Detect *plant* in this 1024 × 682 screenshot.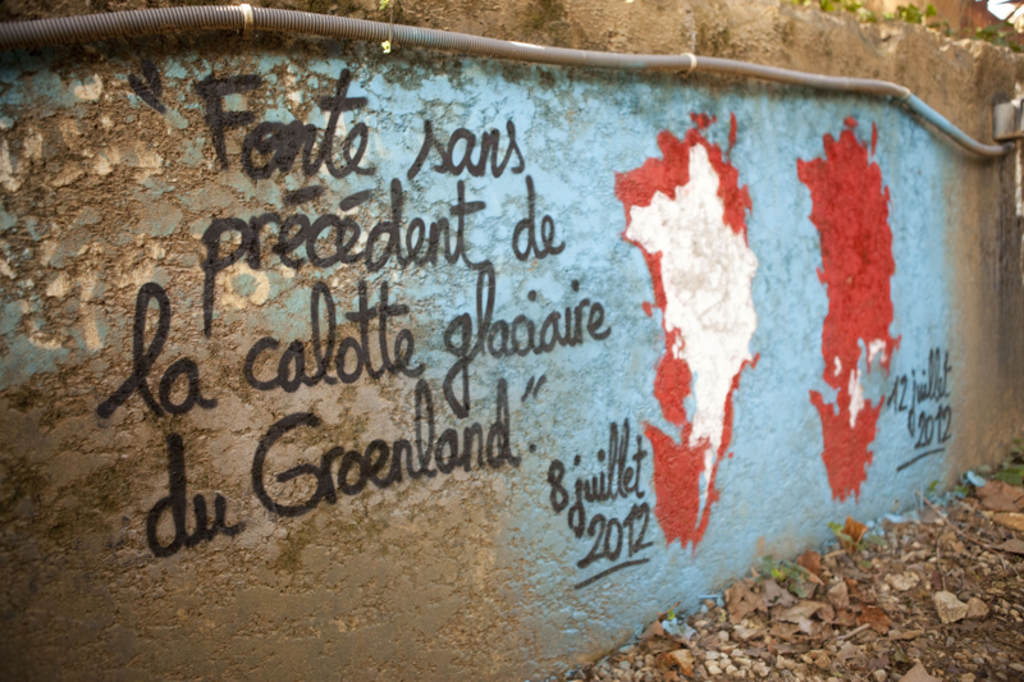
Detection: detection(972, 18, 1009, 47).
